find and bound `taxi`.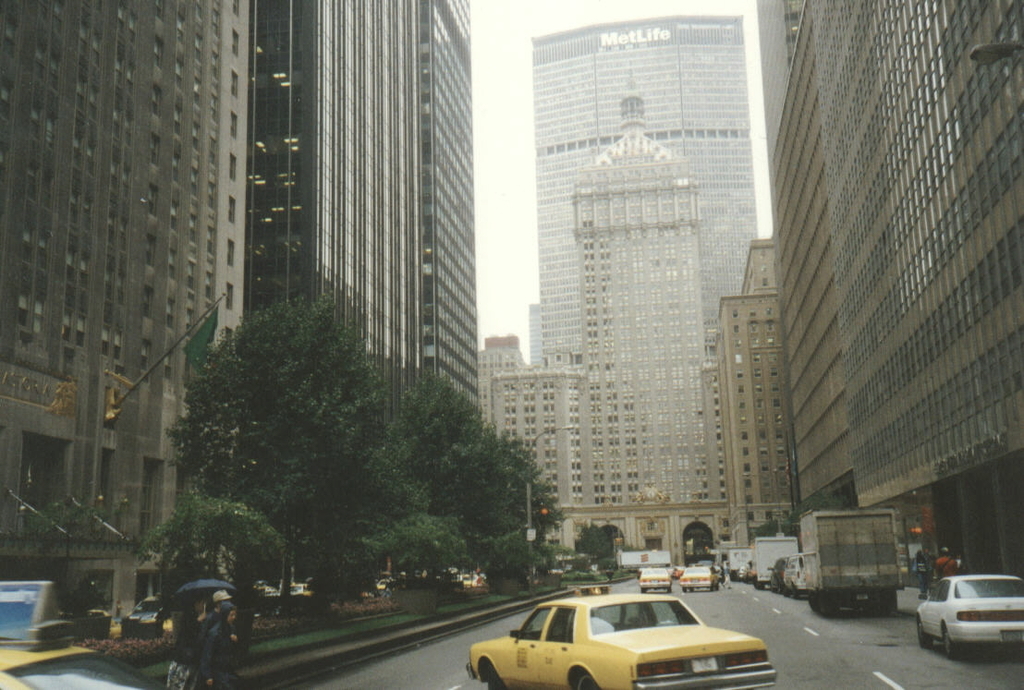
Bound: rect(0, 575, 175, 689).
